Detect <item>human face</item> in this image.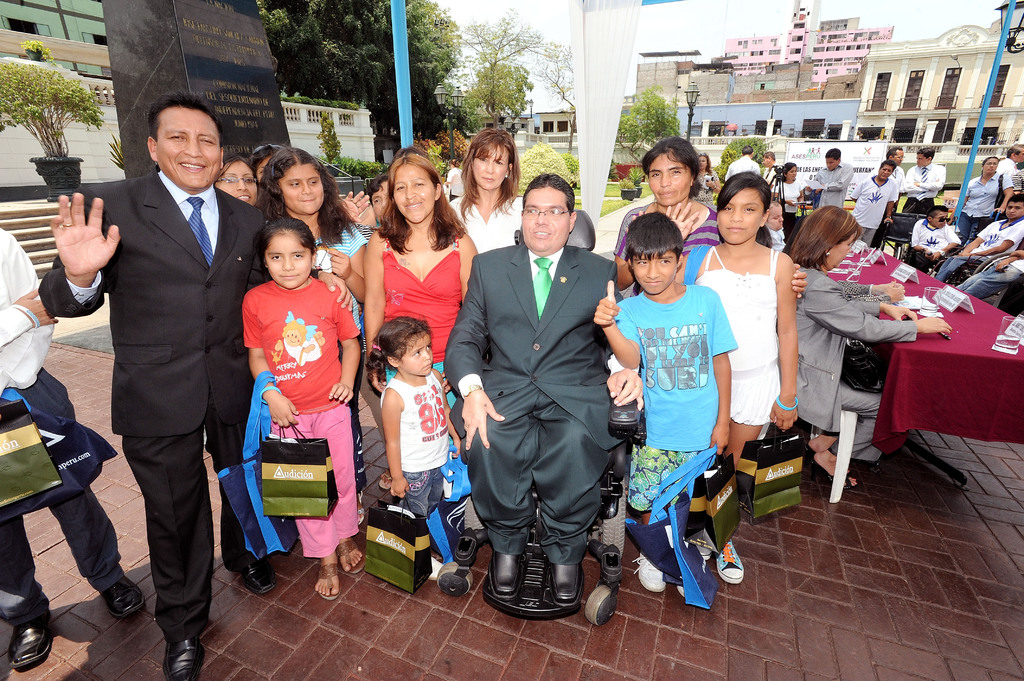
Detection: bbox=[520, 185, 567, 256].
